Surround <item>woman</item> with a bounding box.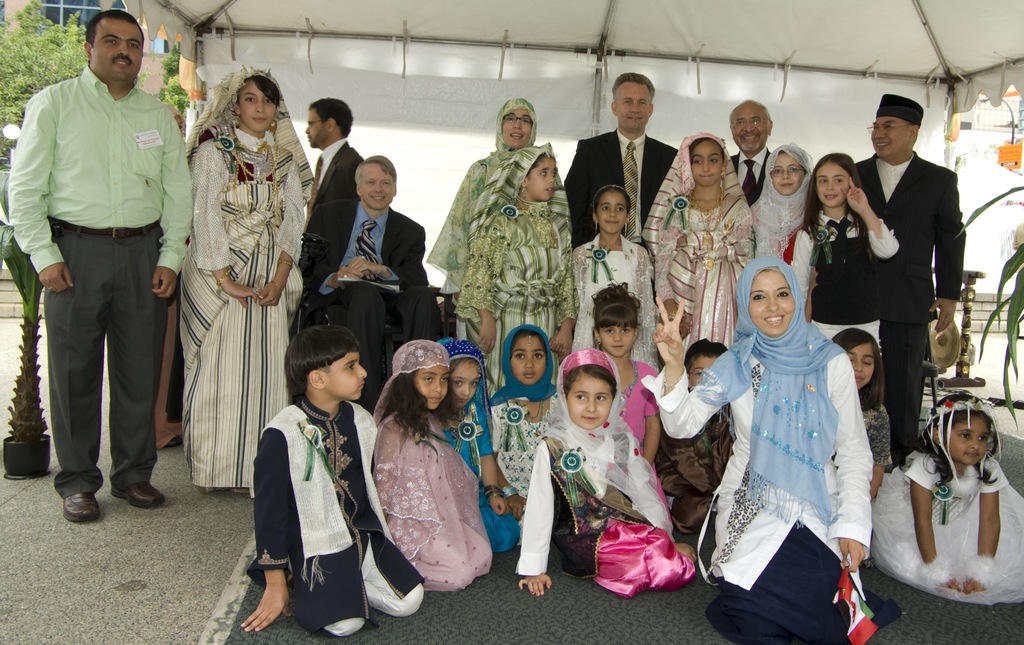
locate(426, 99, 543, 346).
